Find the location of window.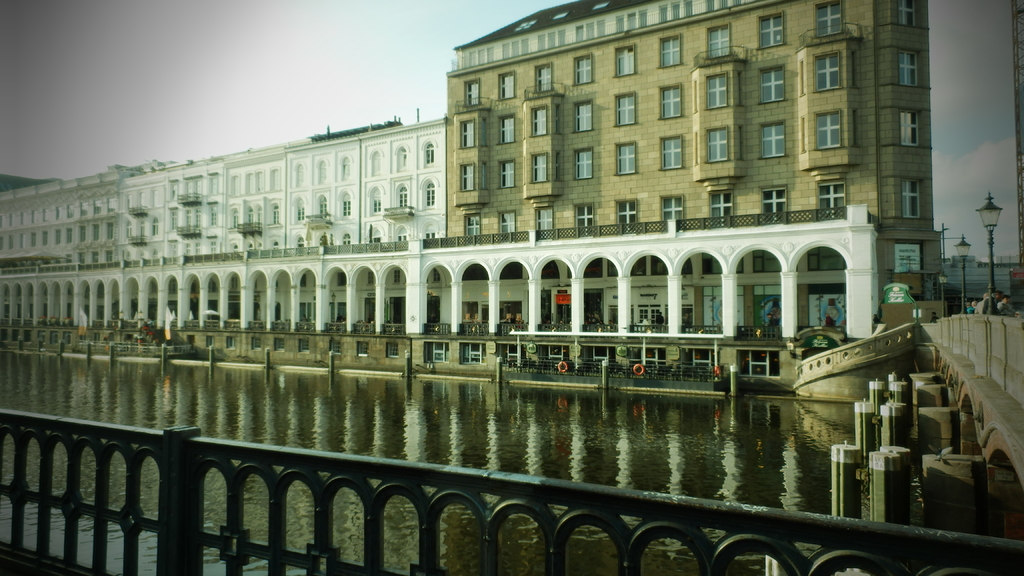
Location: rect(254, 241, 260, 250).
